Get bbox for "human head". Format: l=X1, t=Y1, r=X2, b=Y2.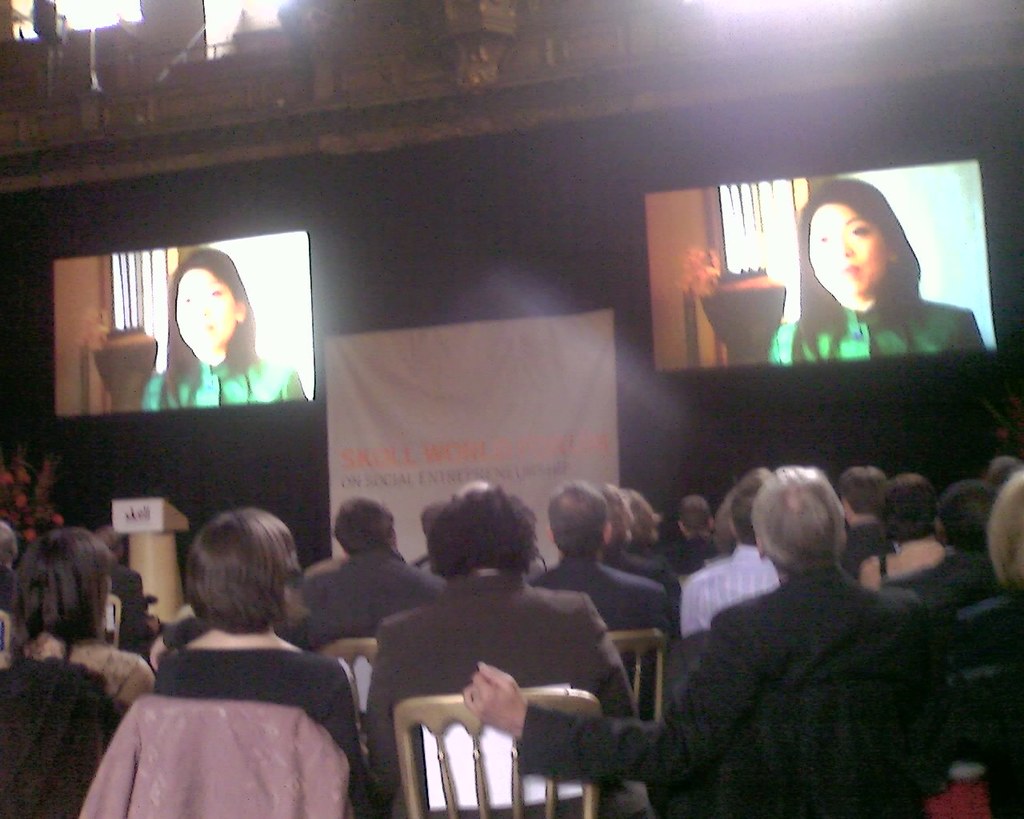
l=676, t=494, r=710, b=542.
